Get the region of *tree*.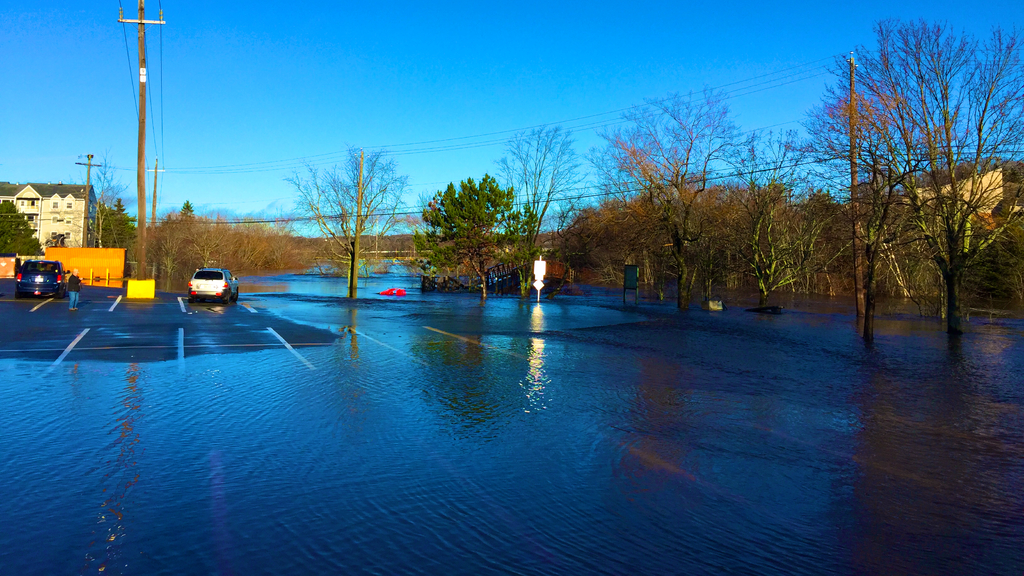
BBox(584, 79, 772, 308).
